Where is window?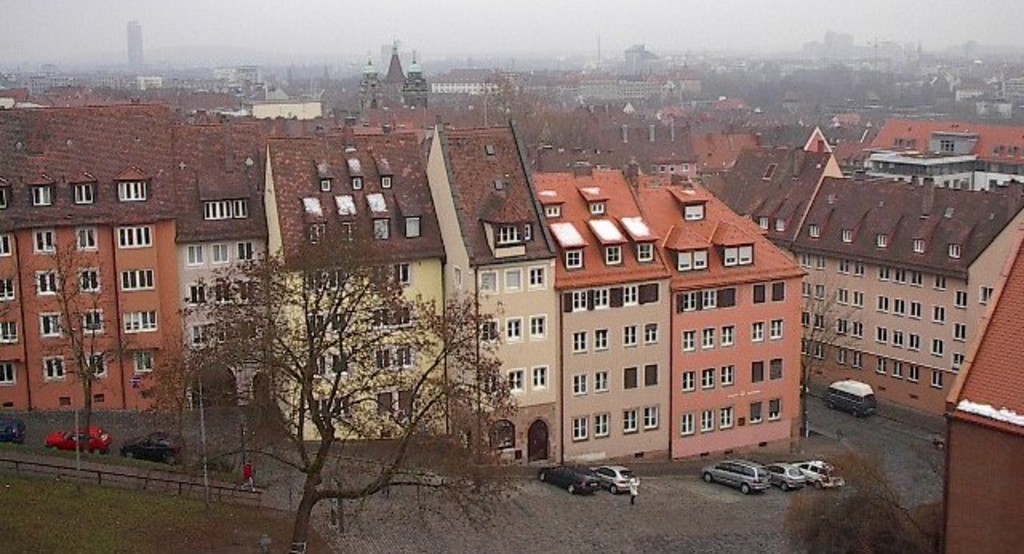
[x1=117, y1=224, x2=150, y2=248].
